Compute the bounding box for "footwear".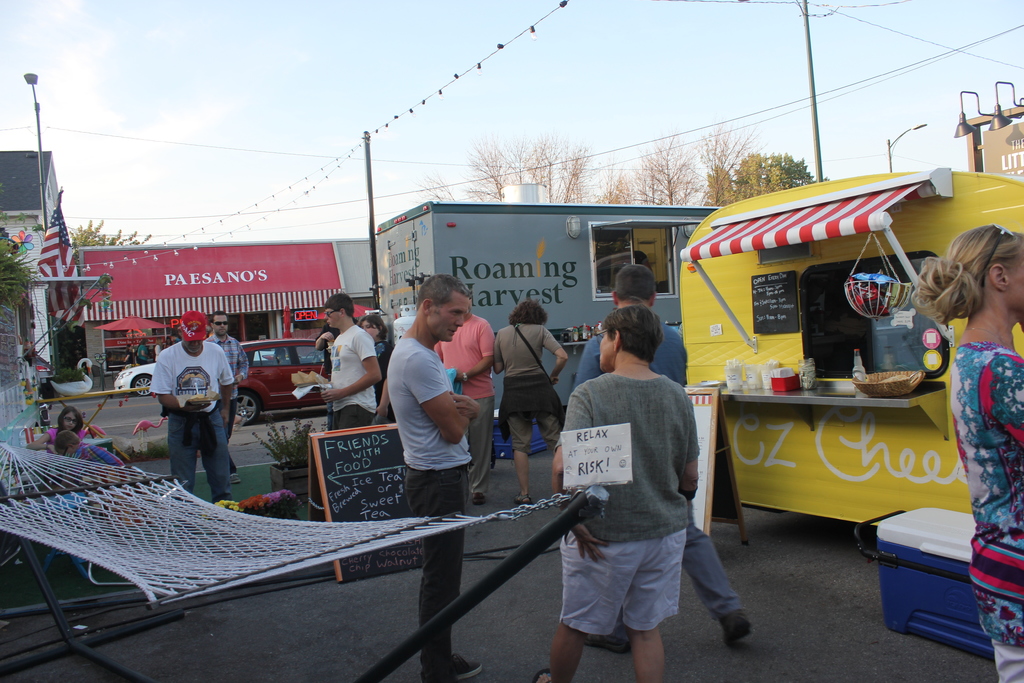
582,625,628,654.
